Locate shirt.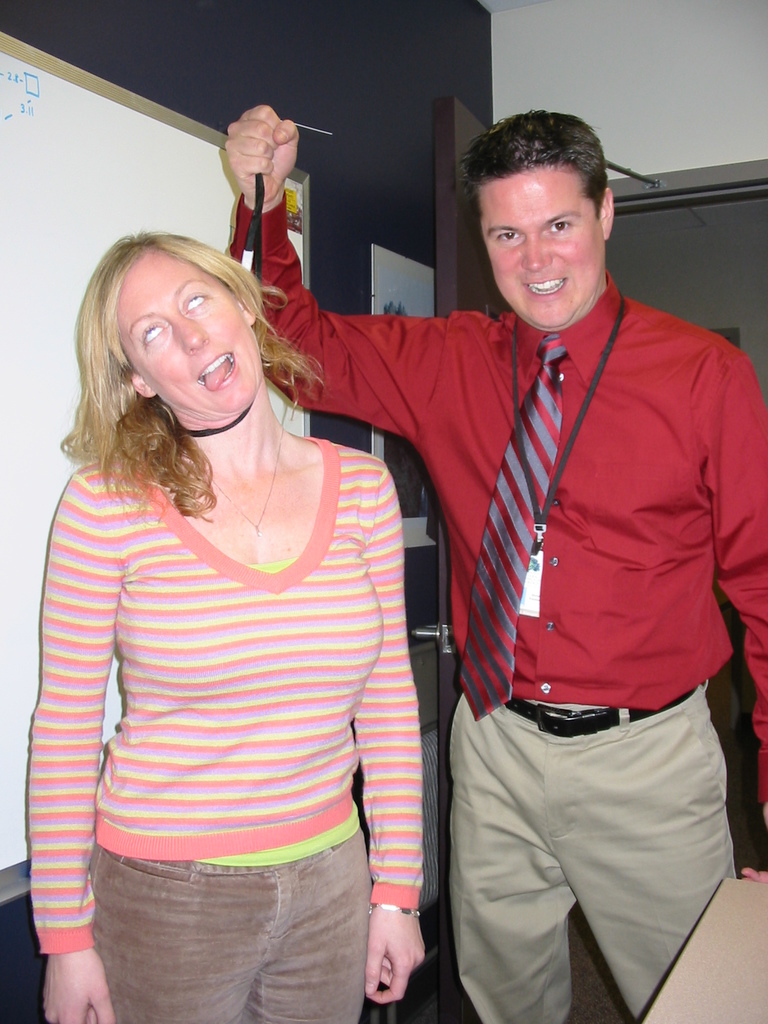
Bounding box: select_region(229, 183, 766, 806).
